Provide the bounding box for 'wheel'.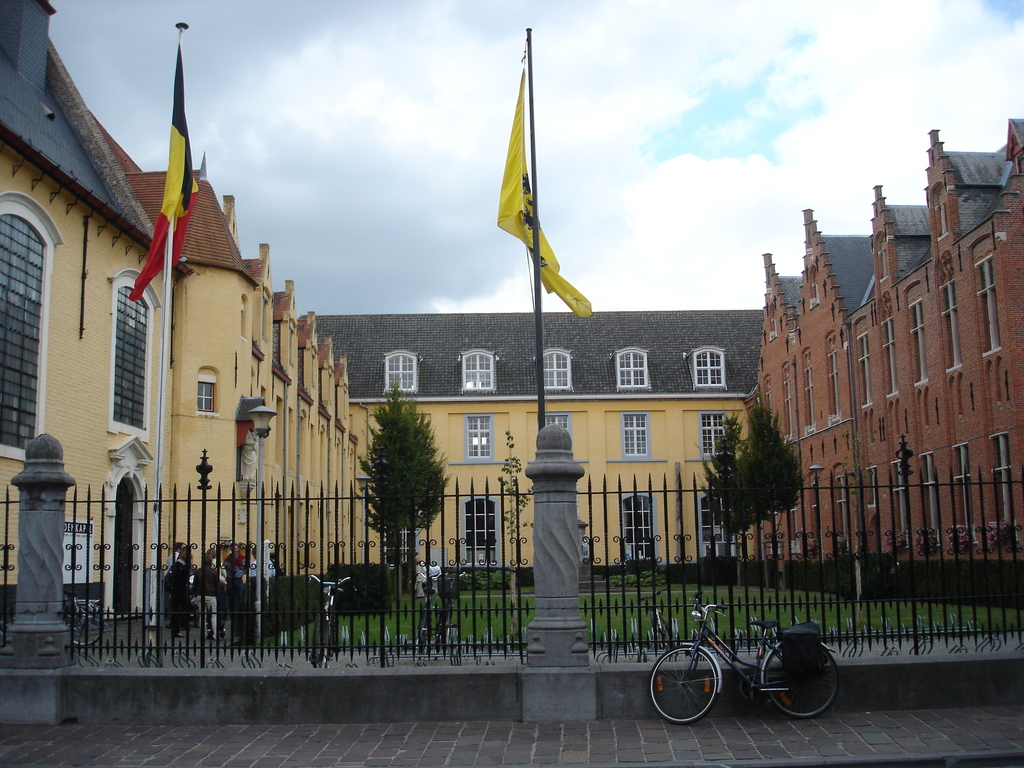
box=[751, 621, 849, 735].
